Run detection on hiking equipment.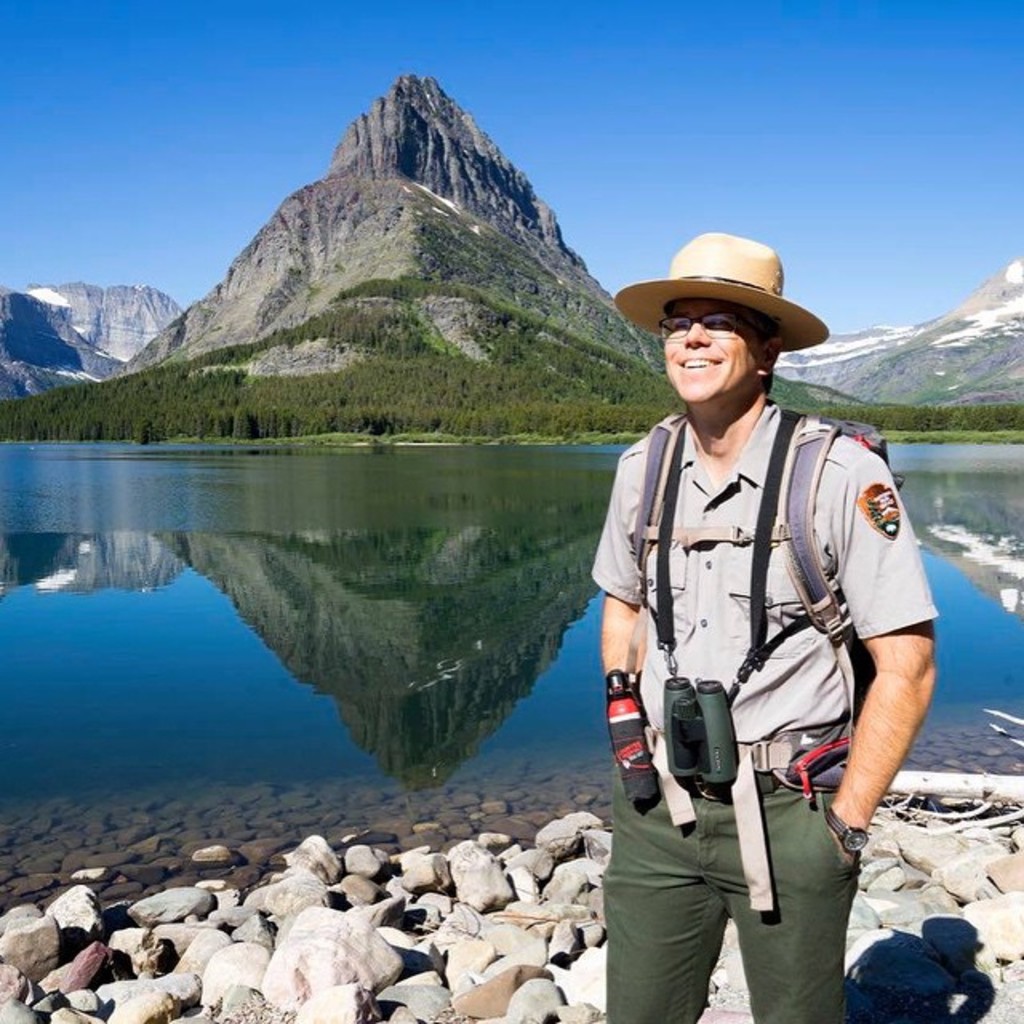
Result: (left=624, top=413, right=904, bottom=901).
